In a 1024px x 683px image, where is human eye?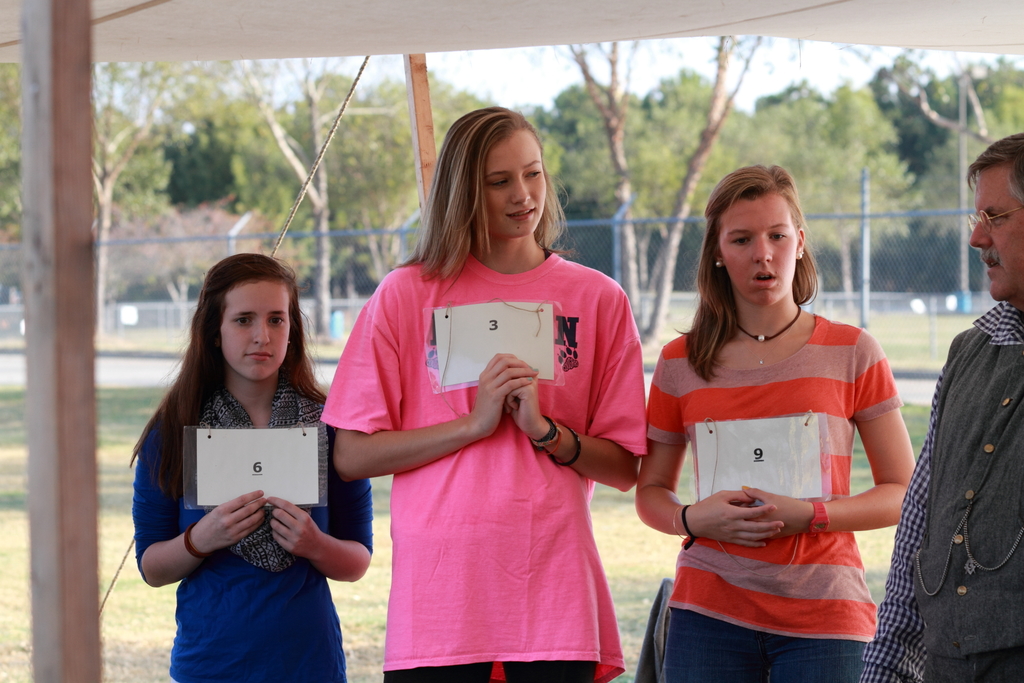
<region>265, 315, 283, 327</region>.
